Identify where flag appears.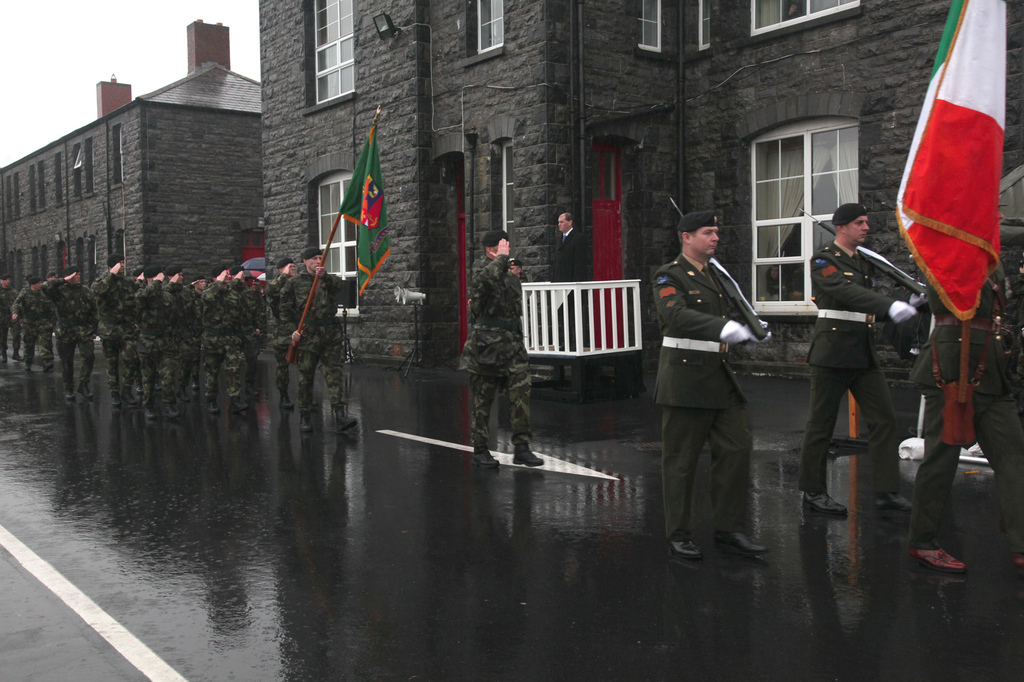
Appears at [355,205,386,294].
